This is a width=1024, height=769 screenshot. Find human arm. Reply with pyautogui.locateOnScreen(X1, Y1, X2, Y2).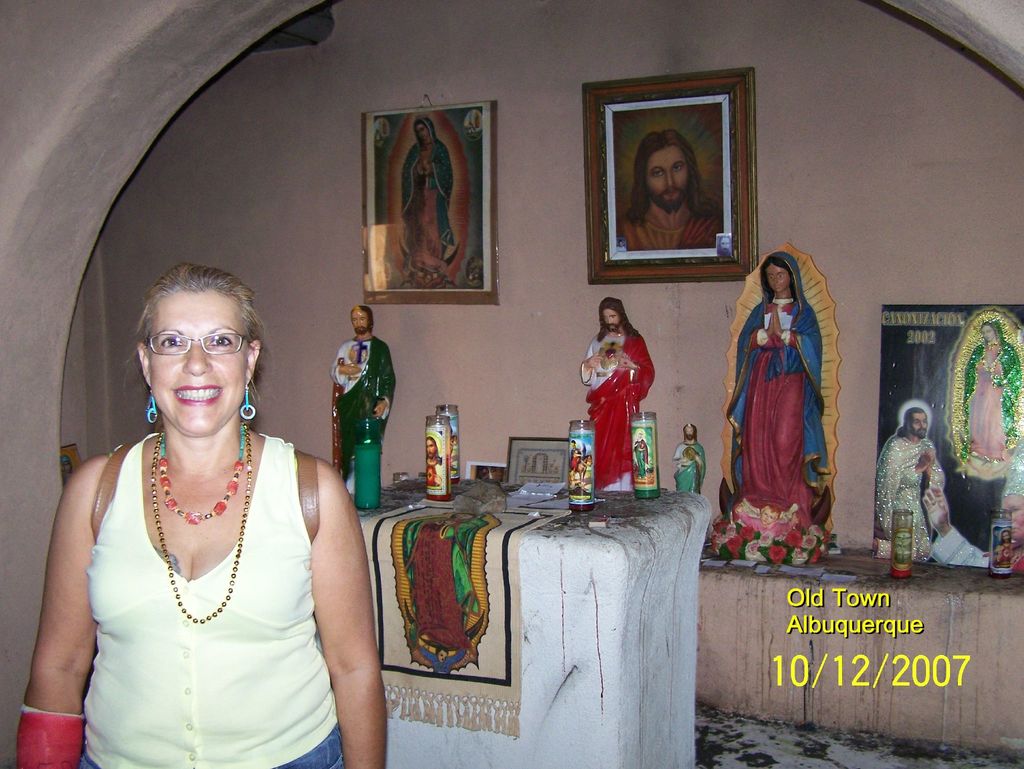
pyautogui.locateOnScreen(380, 341, 400, 419).
